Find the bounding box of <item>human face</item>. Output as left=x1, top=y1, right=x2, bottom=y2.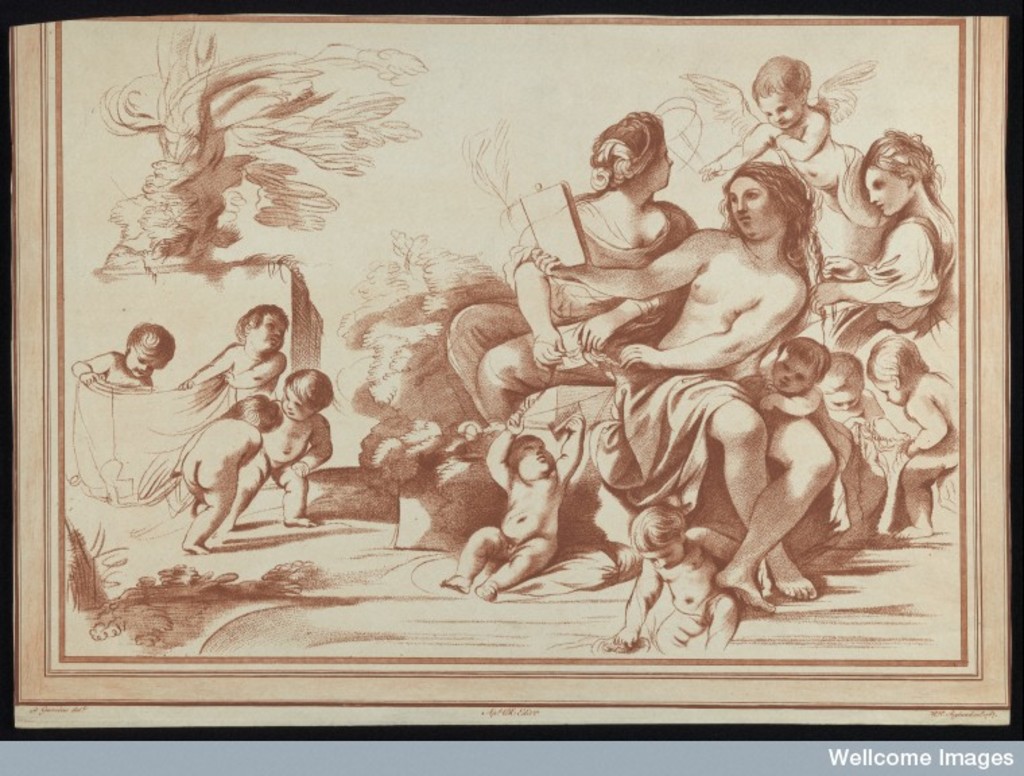
left=278, top=383, right=311, bottom=423.
